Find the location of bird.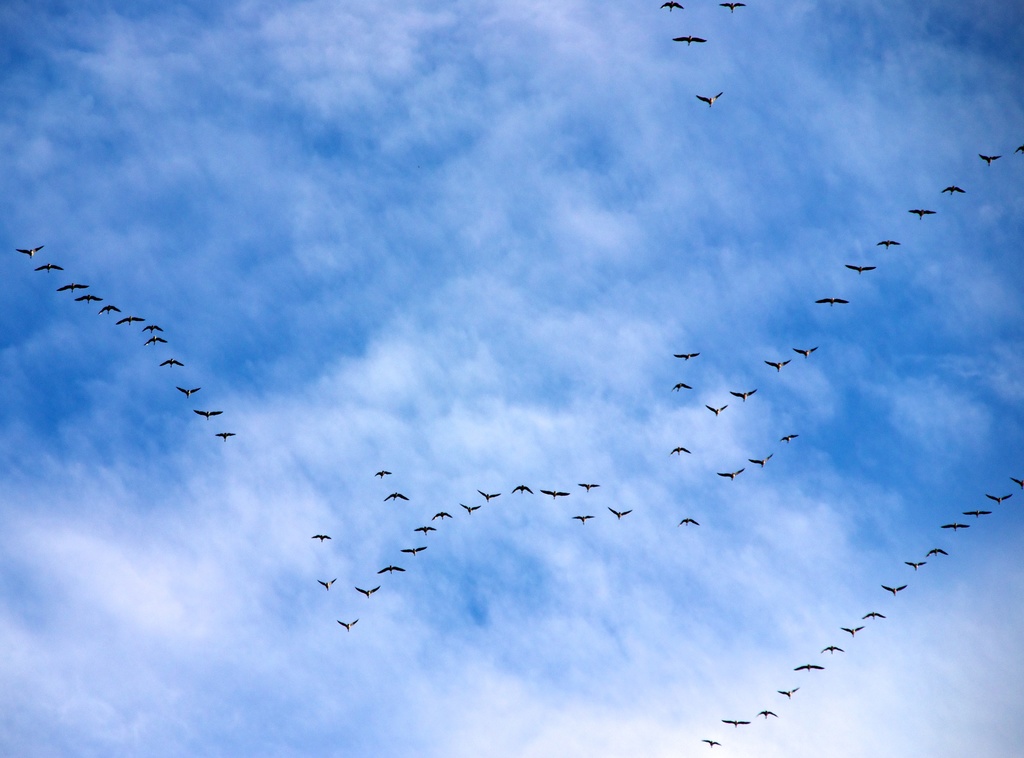
Location: locate(986, 493, 1015, 506).
